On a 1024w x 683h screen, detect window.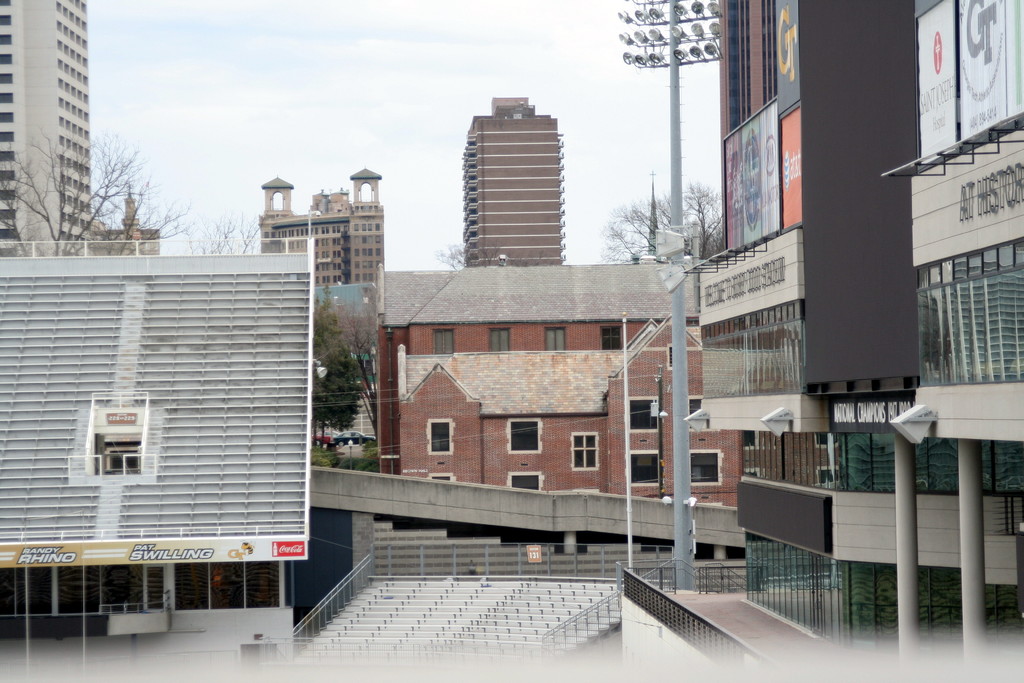
<region>540, 325, 568, 352</region>.
